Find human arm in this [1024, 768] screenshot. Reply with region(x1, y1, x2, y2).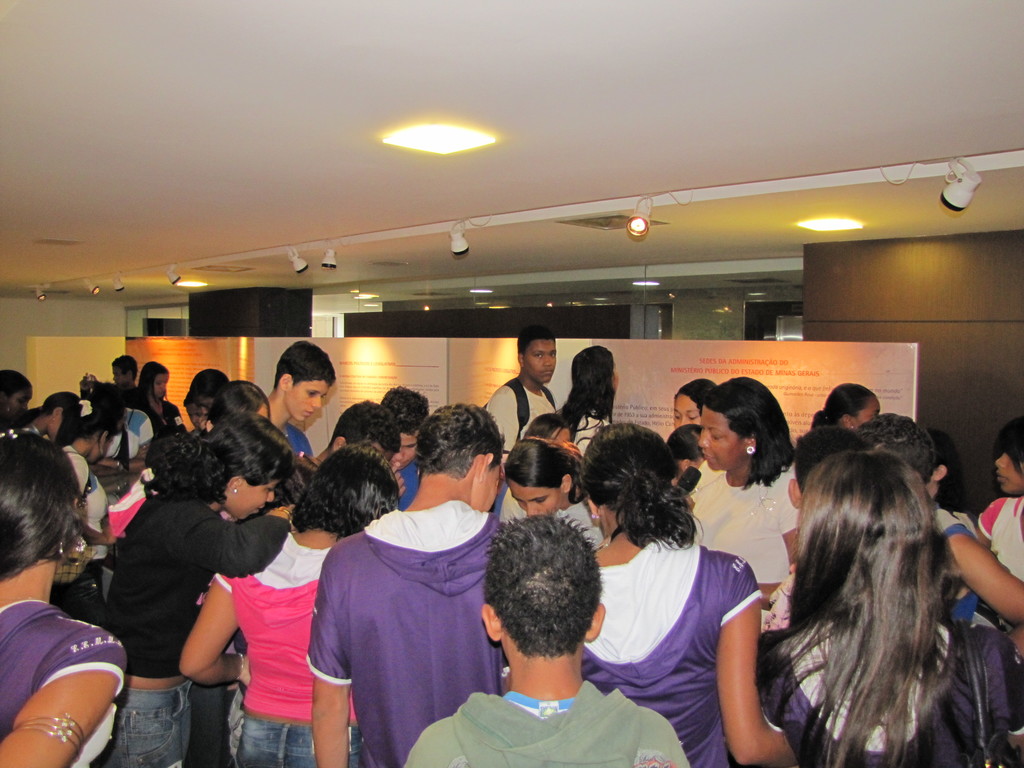
region(636, 709, 691, 767).
